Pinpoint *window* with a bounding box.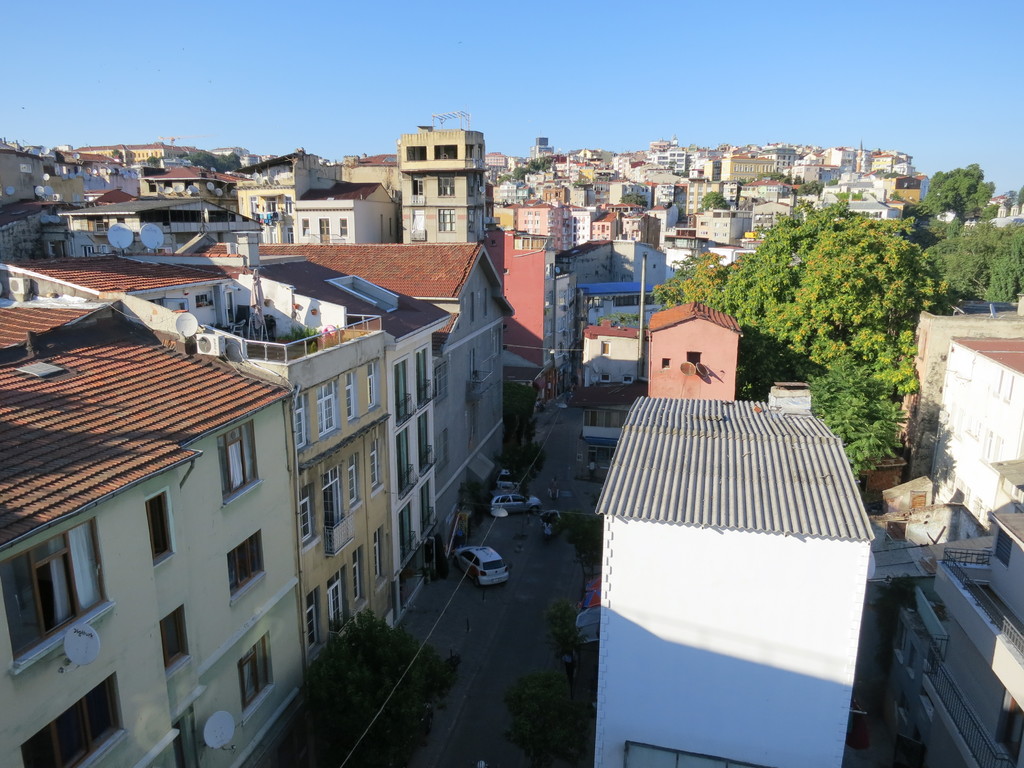
x1=600, y1=373, x2=608, y2=381.
